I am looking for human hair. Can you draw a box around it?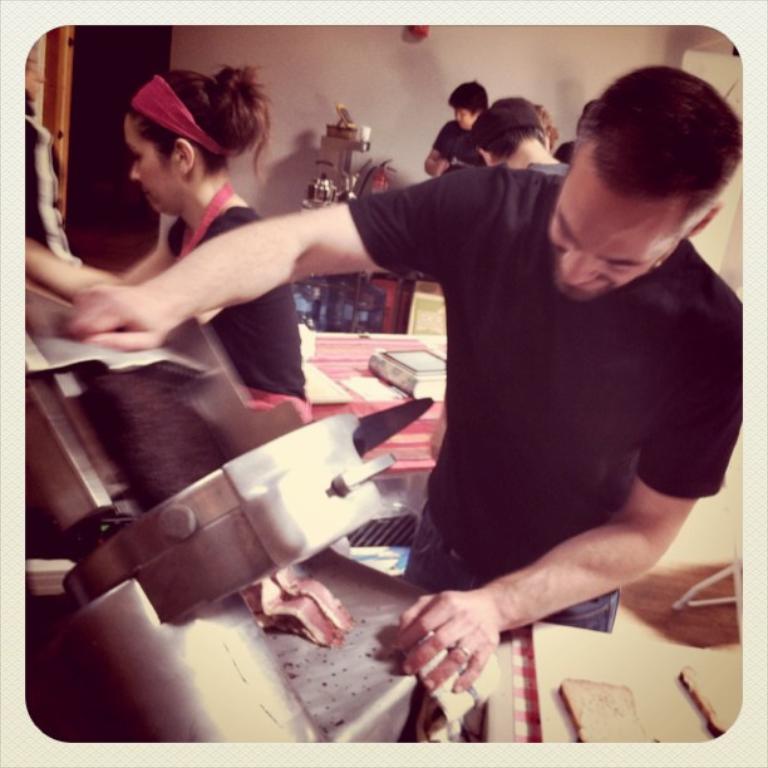
Sure, the bounding box is x1=582 y1=97 x2=600 y2=112.
